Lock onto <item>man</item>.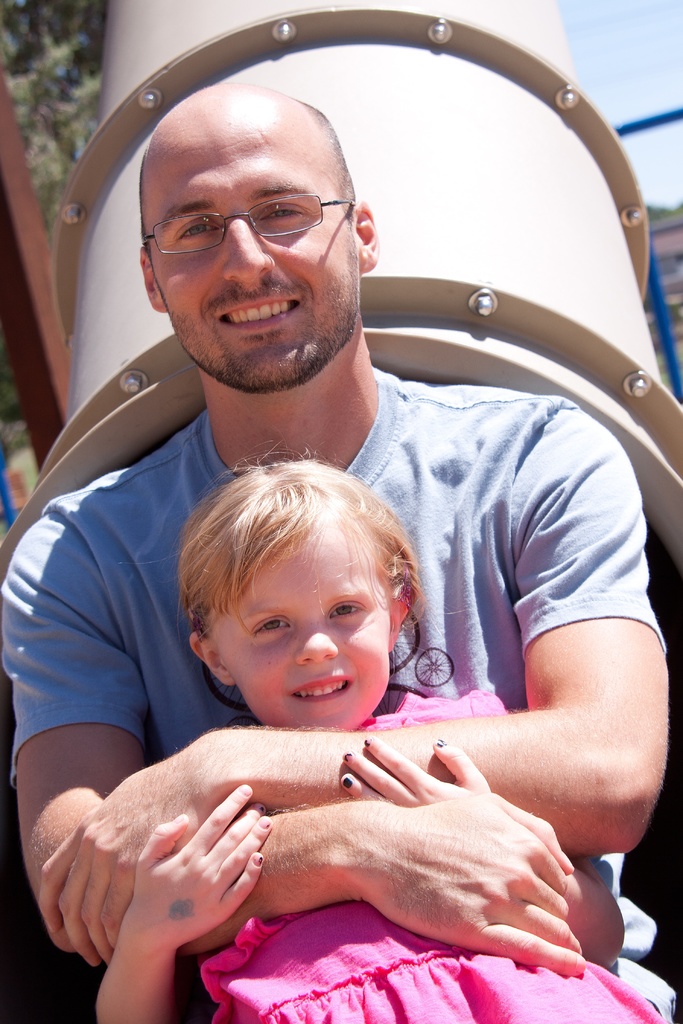
Locked: [x1=7, y1=86, x2=645, y2=1023].
